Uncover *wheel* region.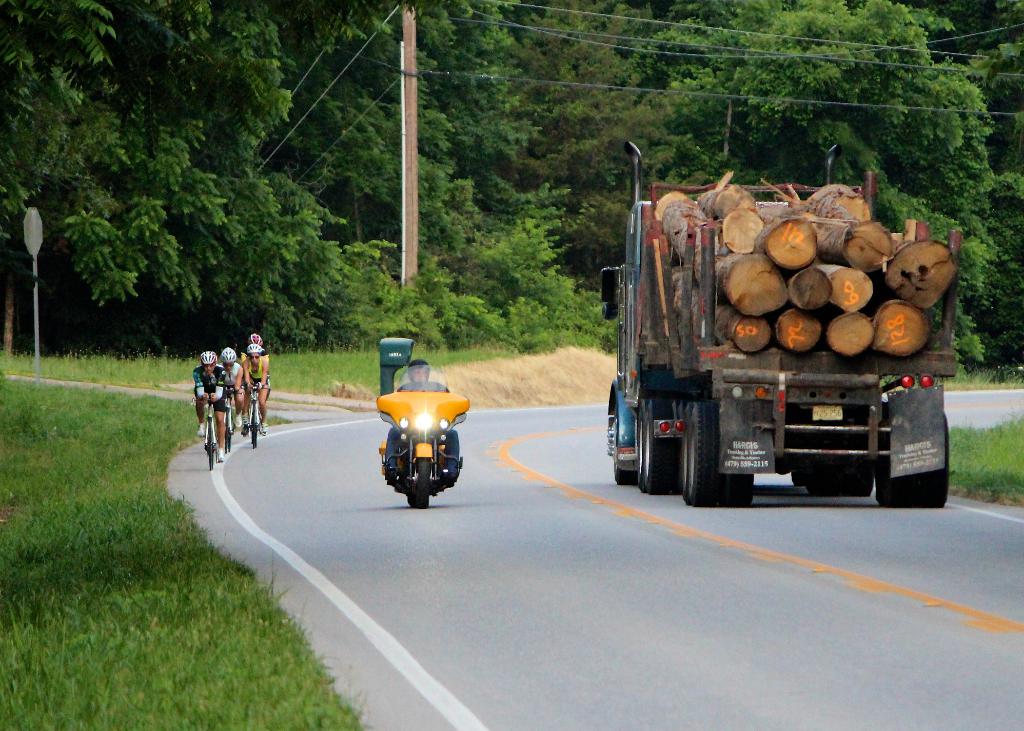
Uncovered: (left=772, top=456, right=791, bottom=475).
